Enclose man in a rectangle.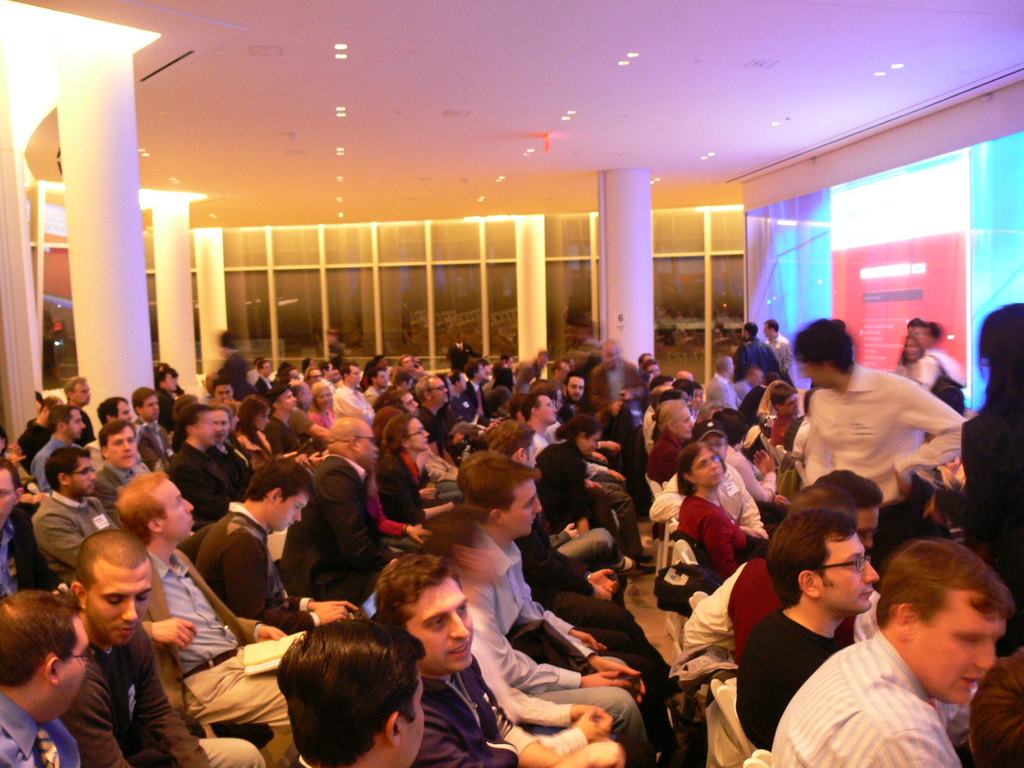
<box>331,358,374,422</box>.
